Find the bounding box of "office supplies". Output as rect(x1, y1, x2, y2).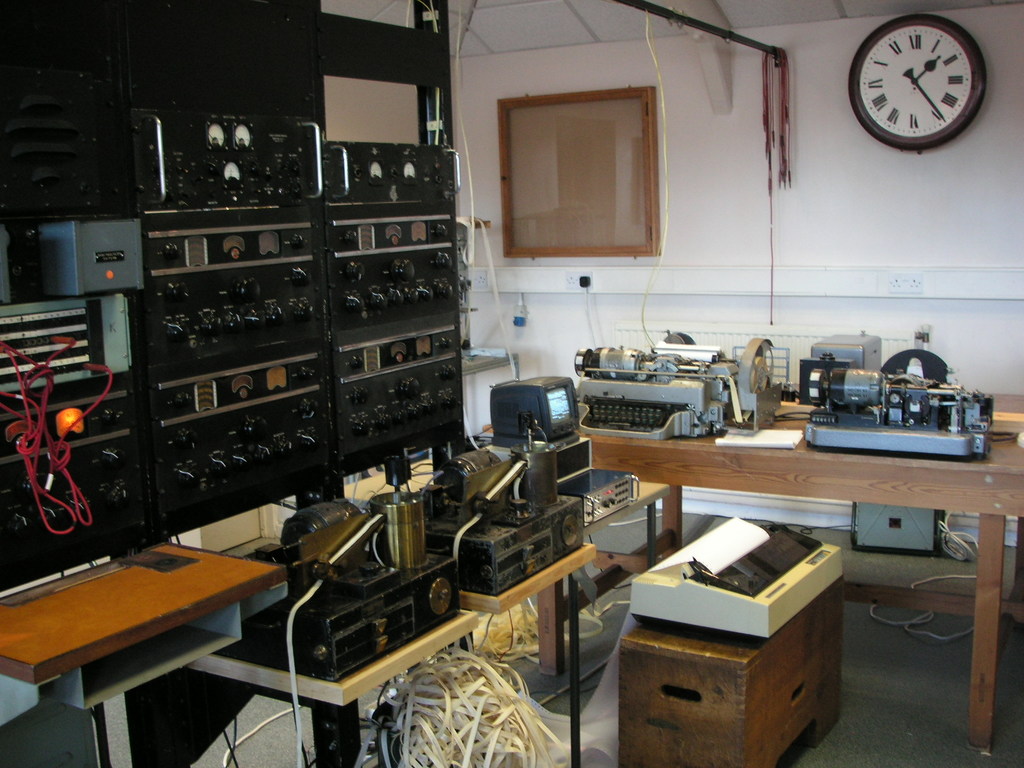
rect(339, 303, 463, 461).
